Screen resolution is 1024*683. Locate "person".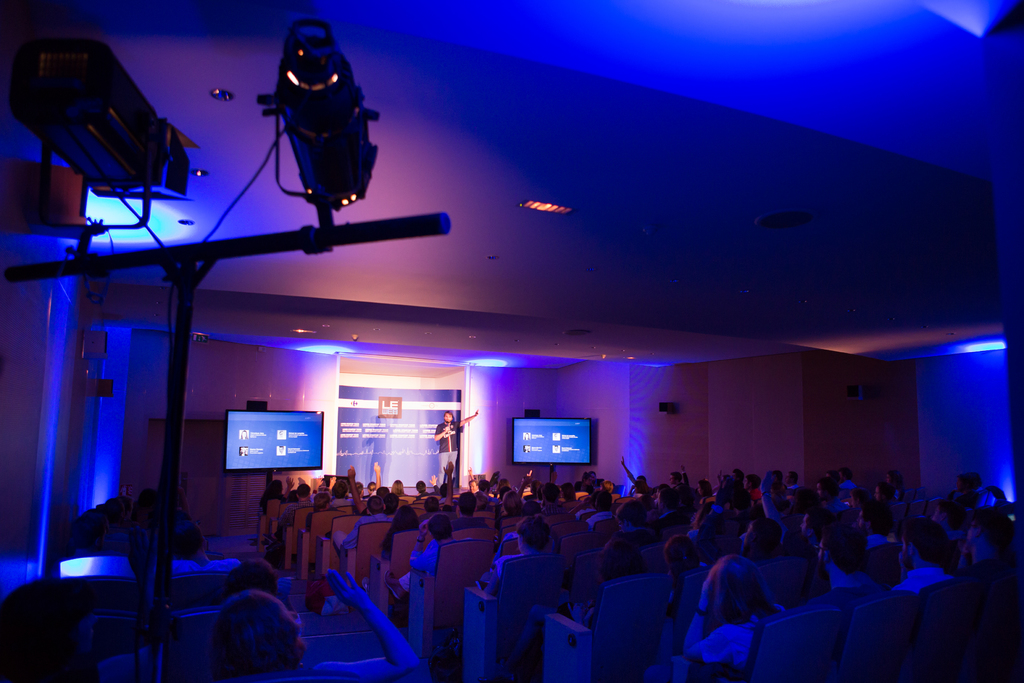
select_region(436, 407, 480, 488).
